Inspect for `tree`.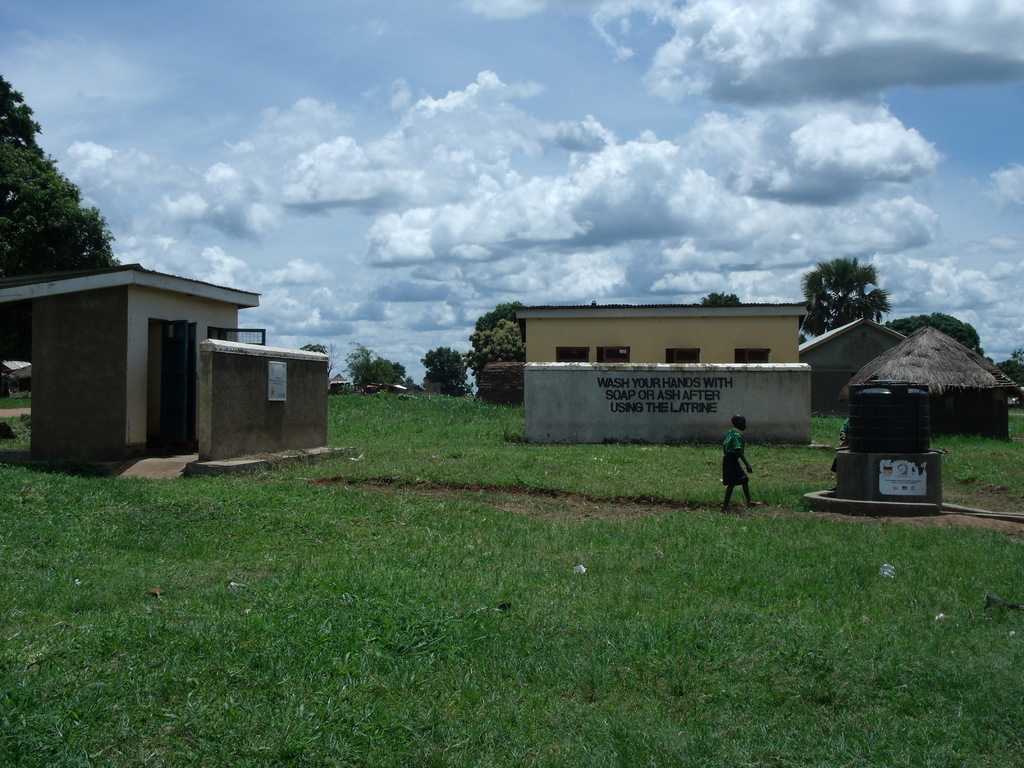
Inspection: (694, 291, 745, 304).
